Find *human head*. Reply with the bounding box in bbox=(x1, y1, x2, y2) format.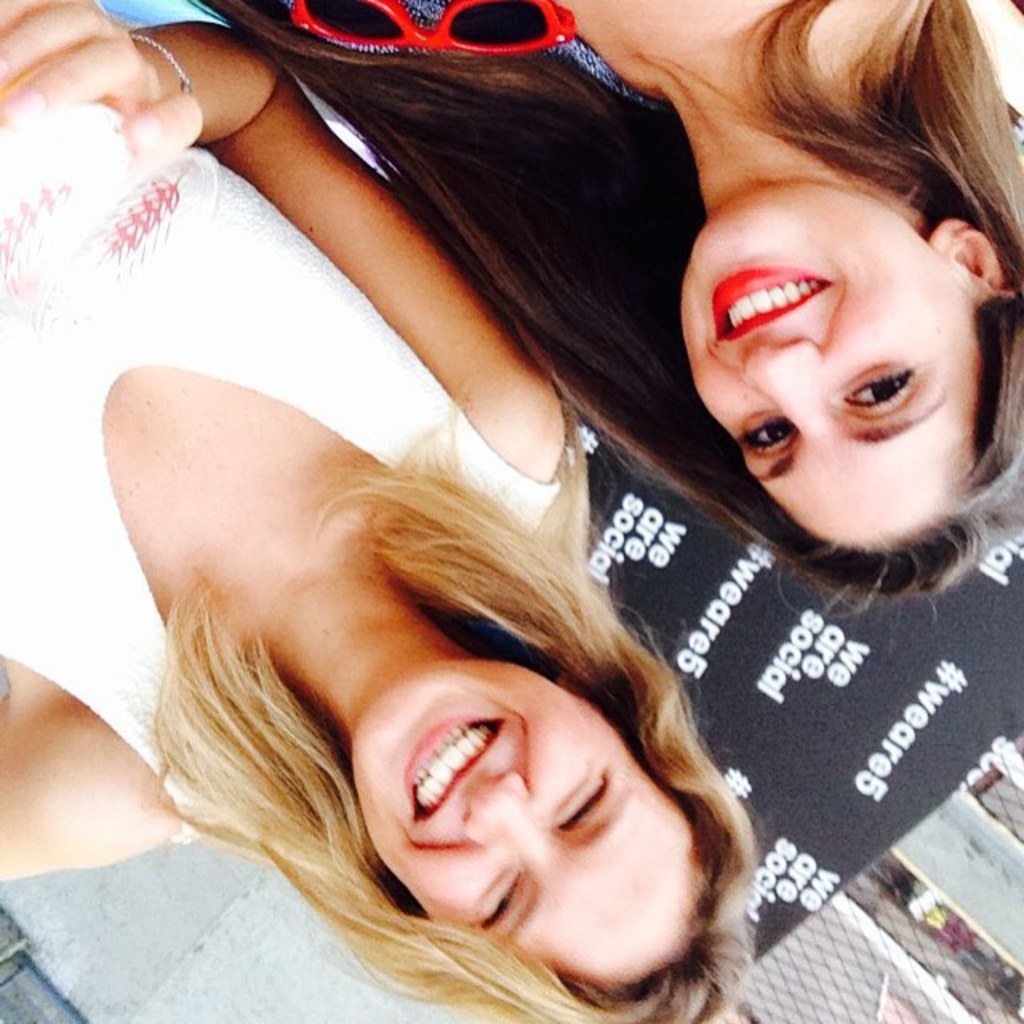
bbox=(219, 654, 760, 1022).
